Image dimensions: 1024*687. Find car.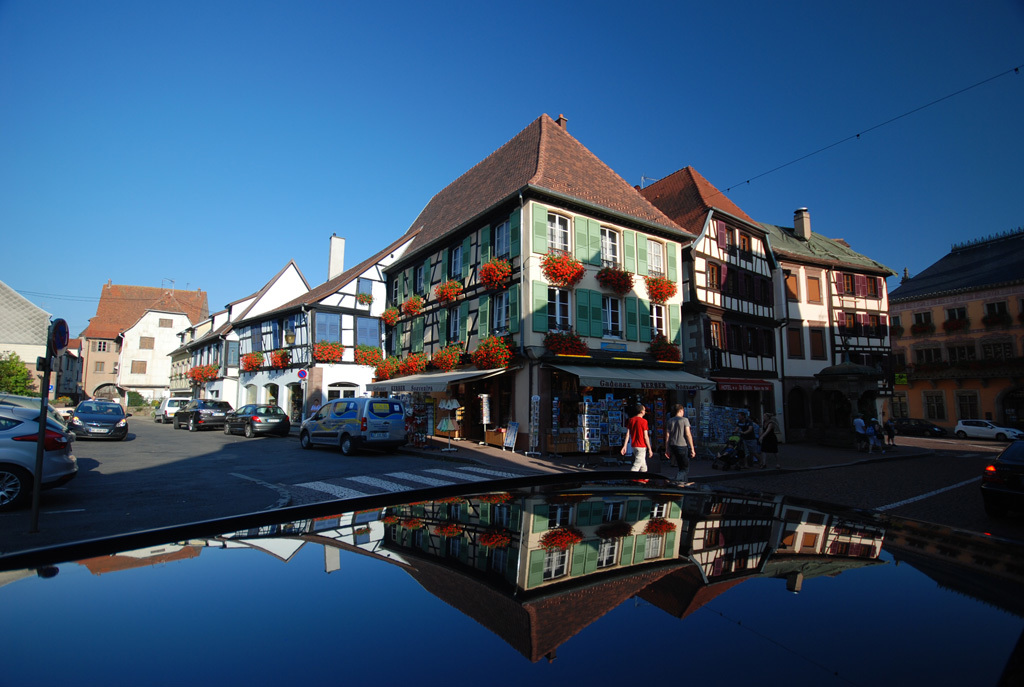
<bbox>297, 397, 408, 453</bbox>.
